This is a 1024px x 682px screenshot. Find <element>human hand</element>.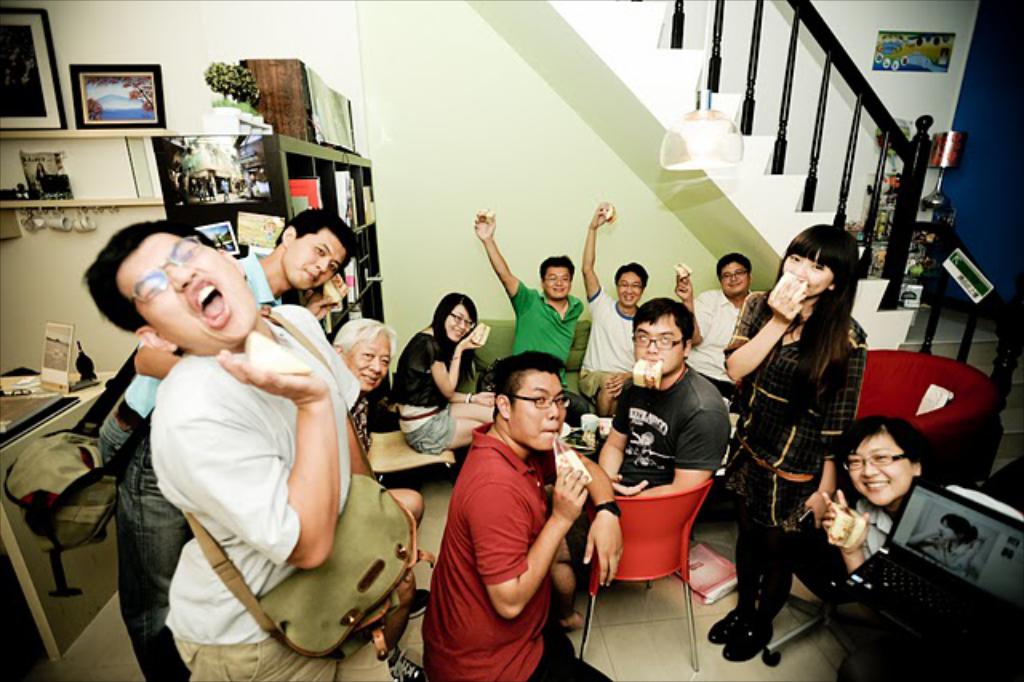
Bounding box: [left=301, top=288, right=341, bottom=319].
